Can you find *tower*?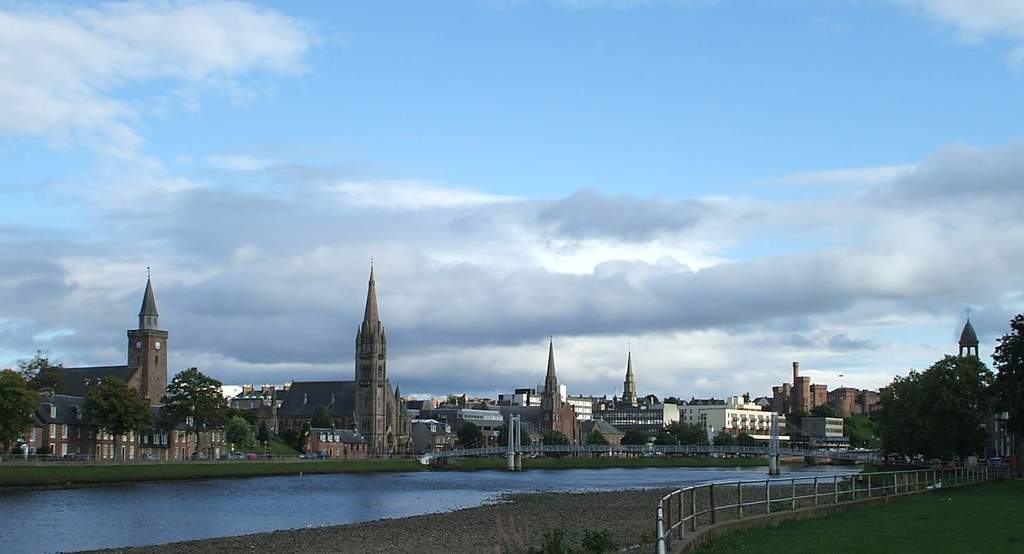
Yes, bounding box: l=816, t=379, r=833, b=411.
